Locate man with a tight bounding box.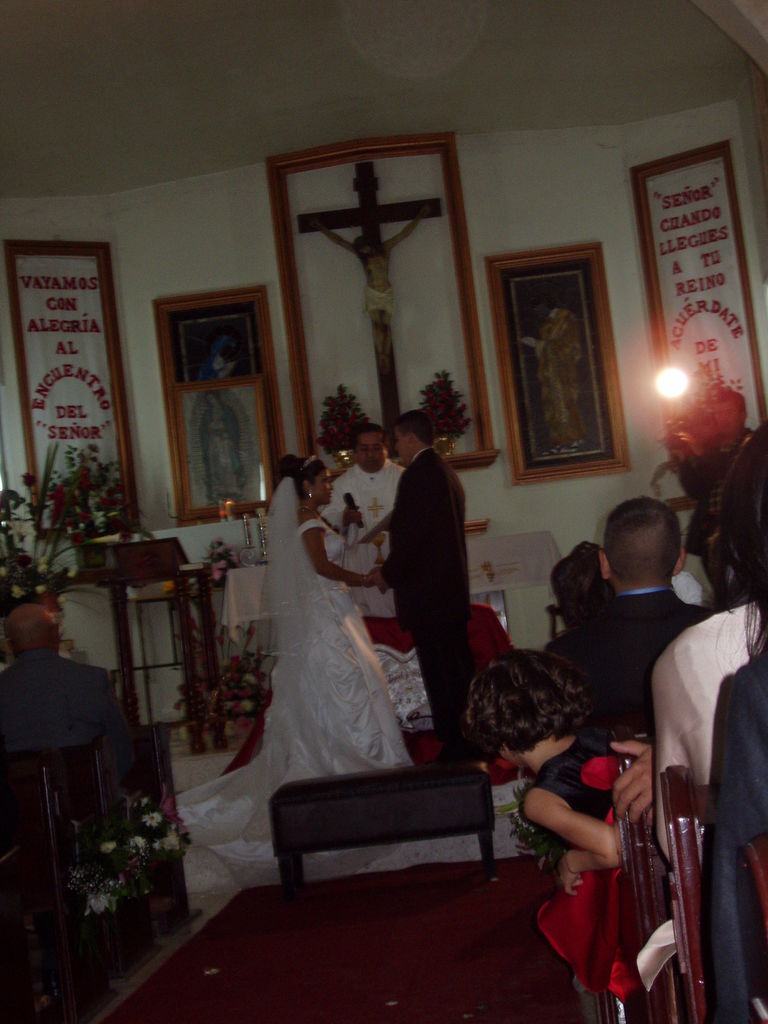
322:428:410:725.
